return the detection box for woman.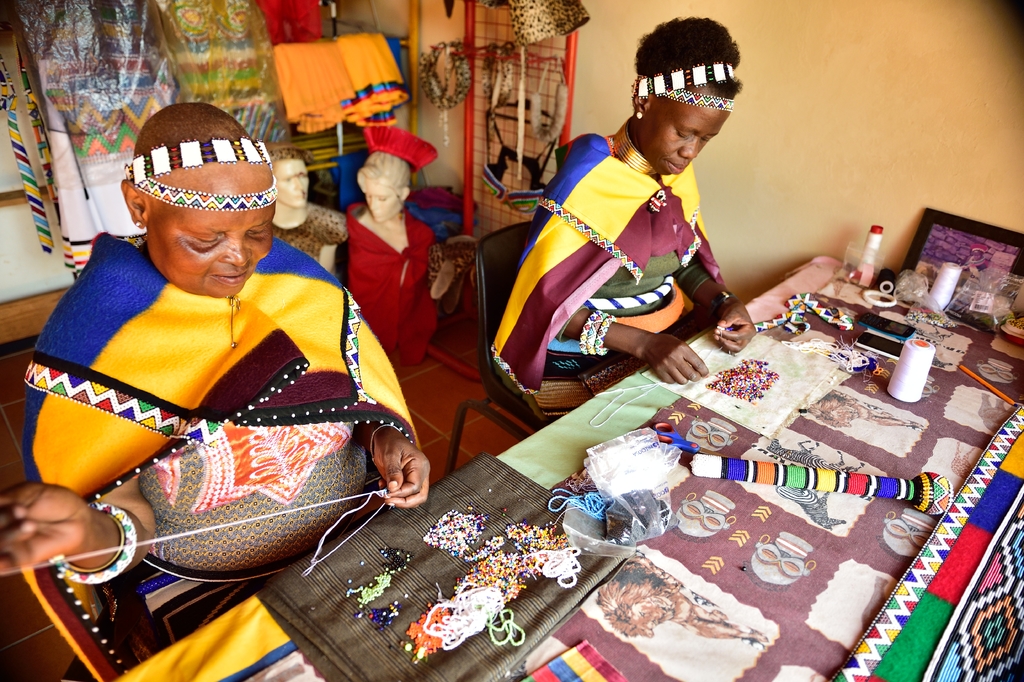
crop(349, 149, 441, 367).
